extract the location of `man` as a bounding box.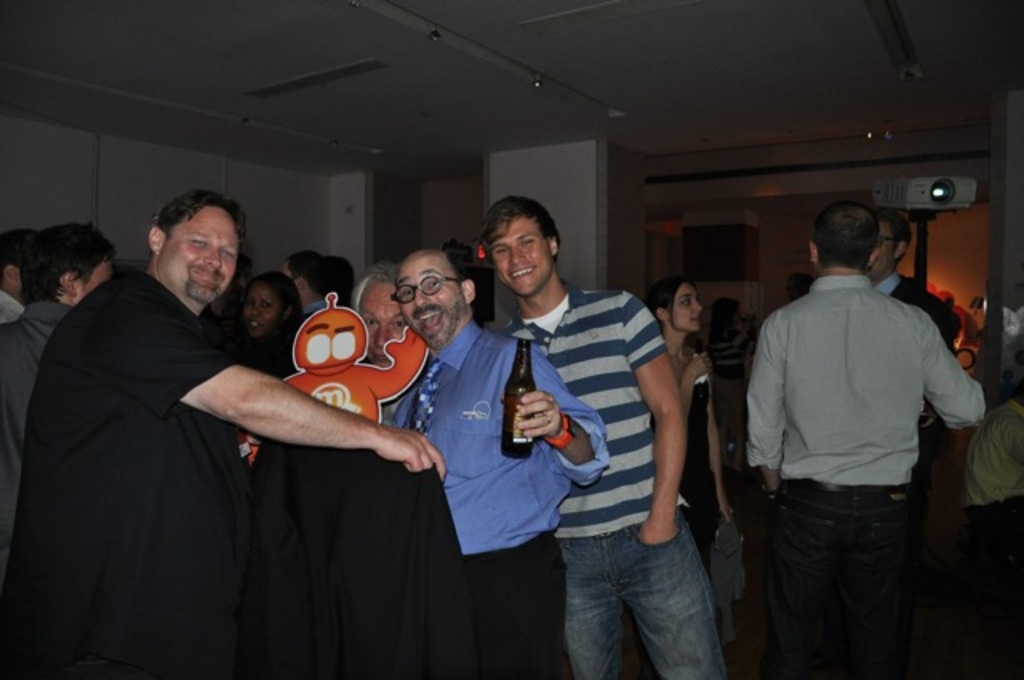
[x1=472, y1=194, x2=730, y2=678].
